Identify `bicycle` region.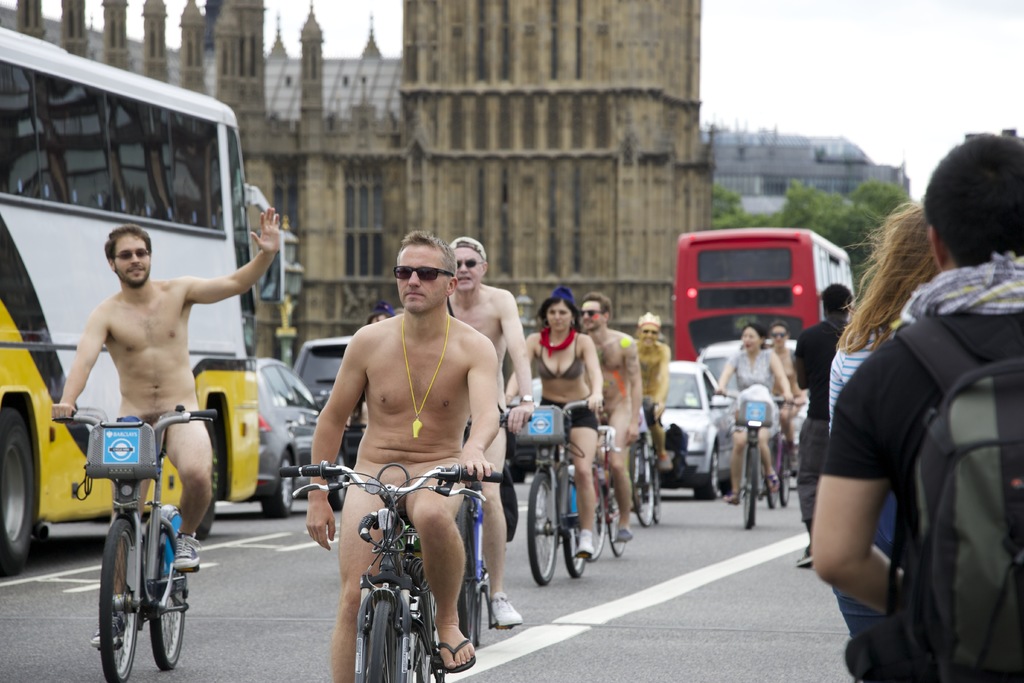
Region: box(709, 390, 793, 532).
